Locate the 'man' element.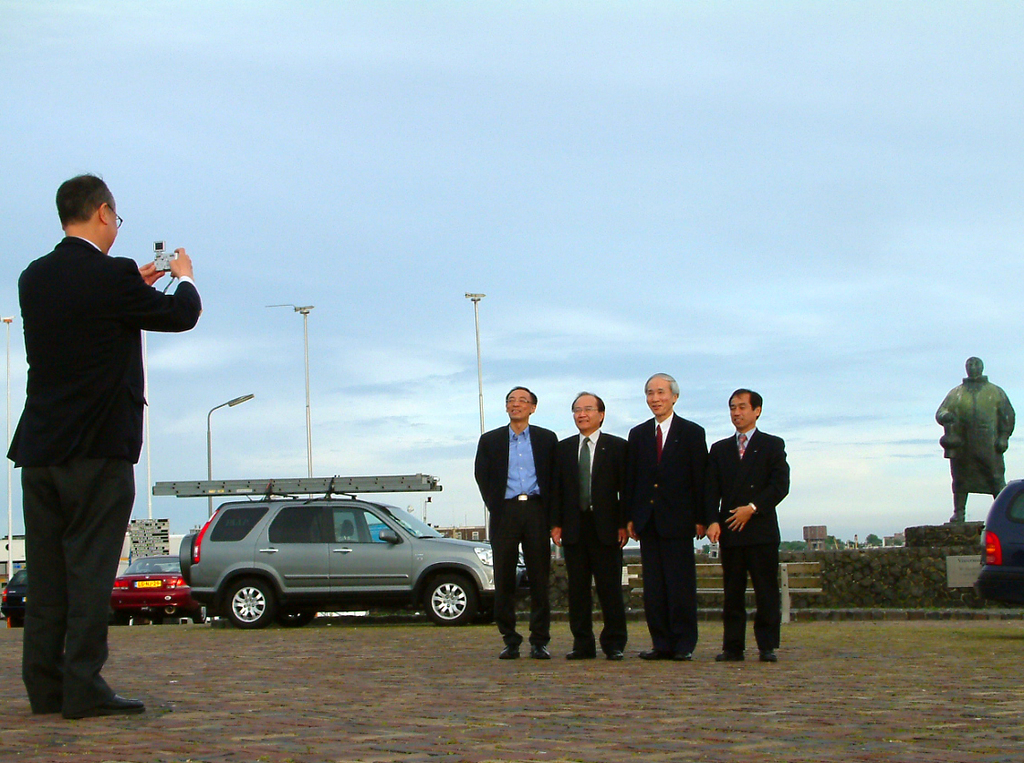
Element bbox: (12,171,195,744).
